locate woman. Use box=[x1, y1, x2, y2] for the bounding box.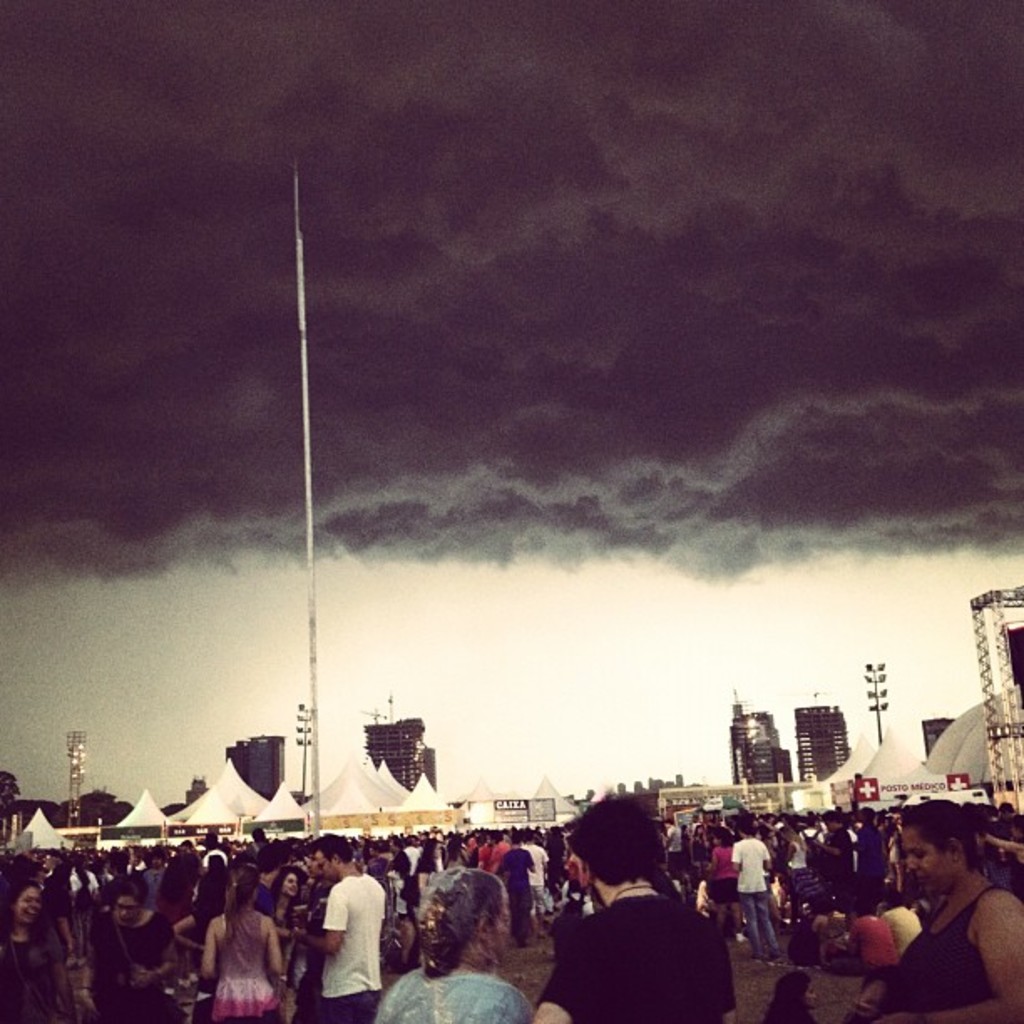
box=[80, 882, 181, 1022].
